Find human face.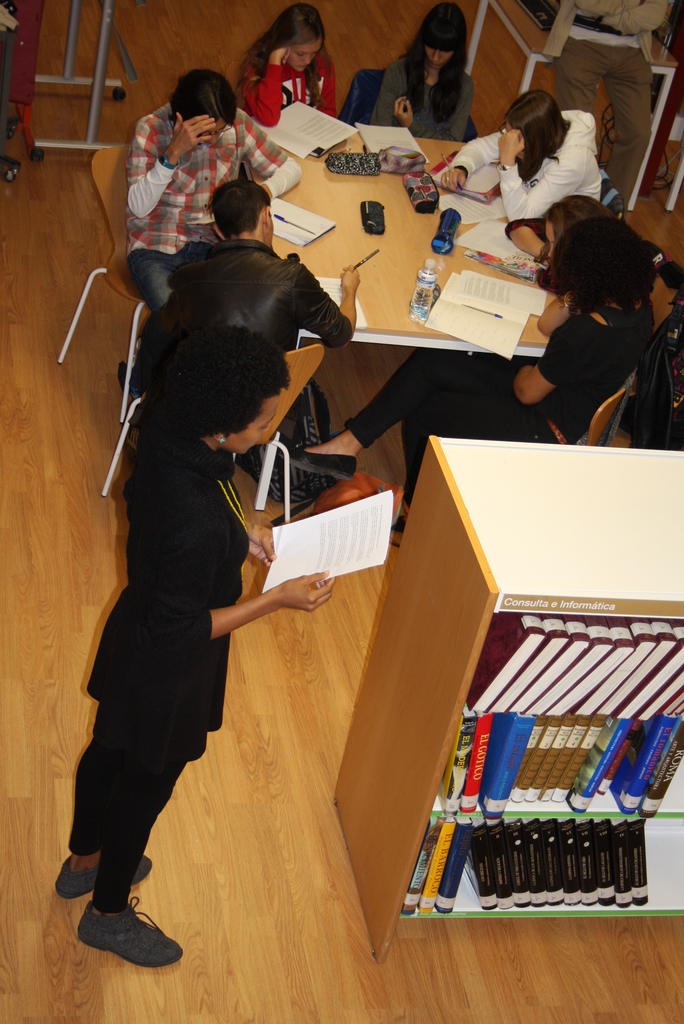
BBox(425, 48, 450, 67).
